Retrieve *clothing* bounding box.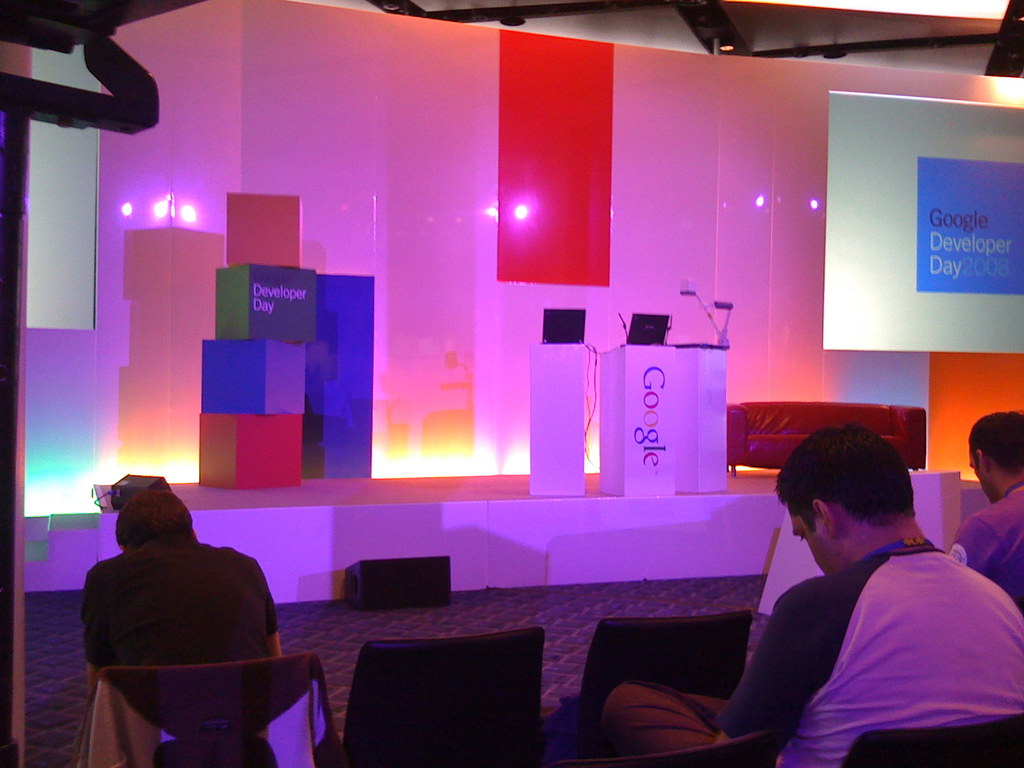
Bounding box: rect(959, 484, 1022, 595).
